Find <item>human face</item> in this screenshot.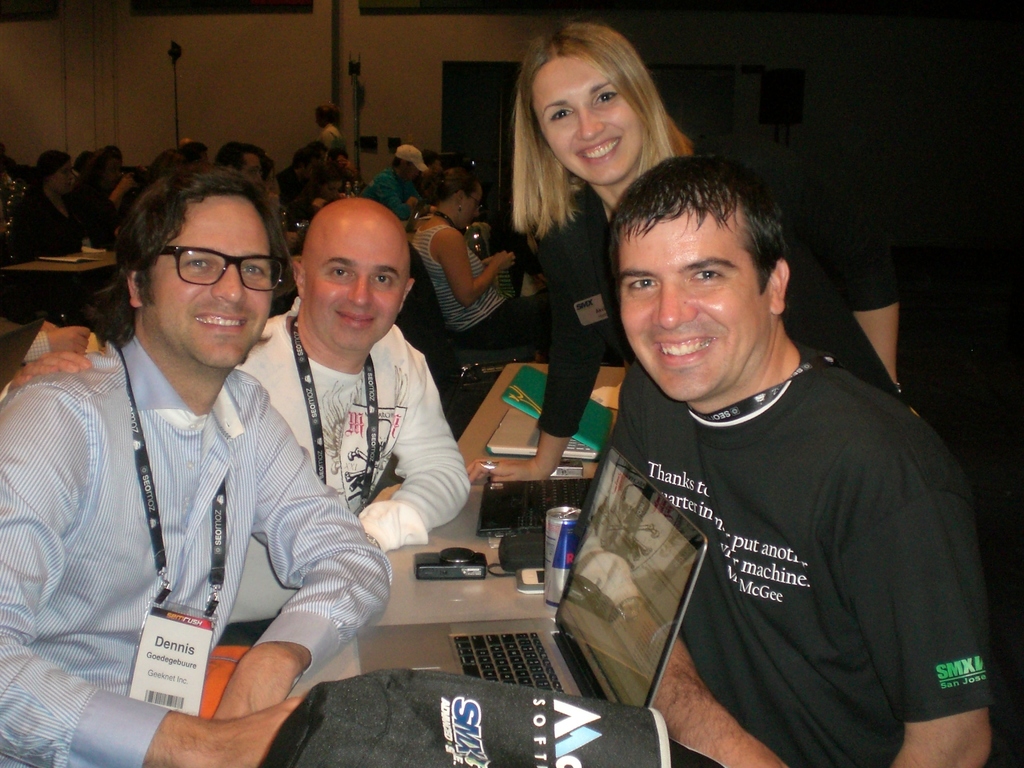
The bounding box for <item>human face</item> is bbox(150, 195, 277, 365).
